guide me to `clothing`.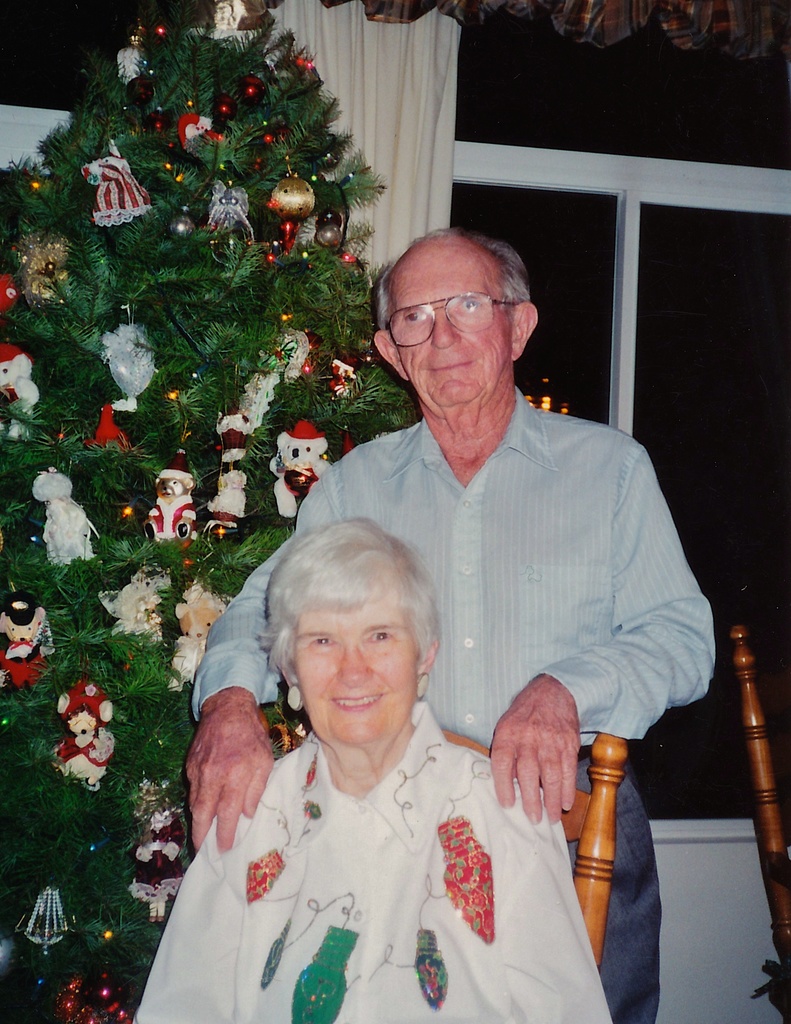
Guidance: rect(129, 704, 614, 1023).
